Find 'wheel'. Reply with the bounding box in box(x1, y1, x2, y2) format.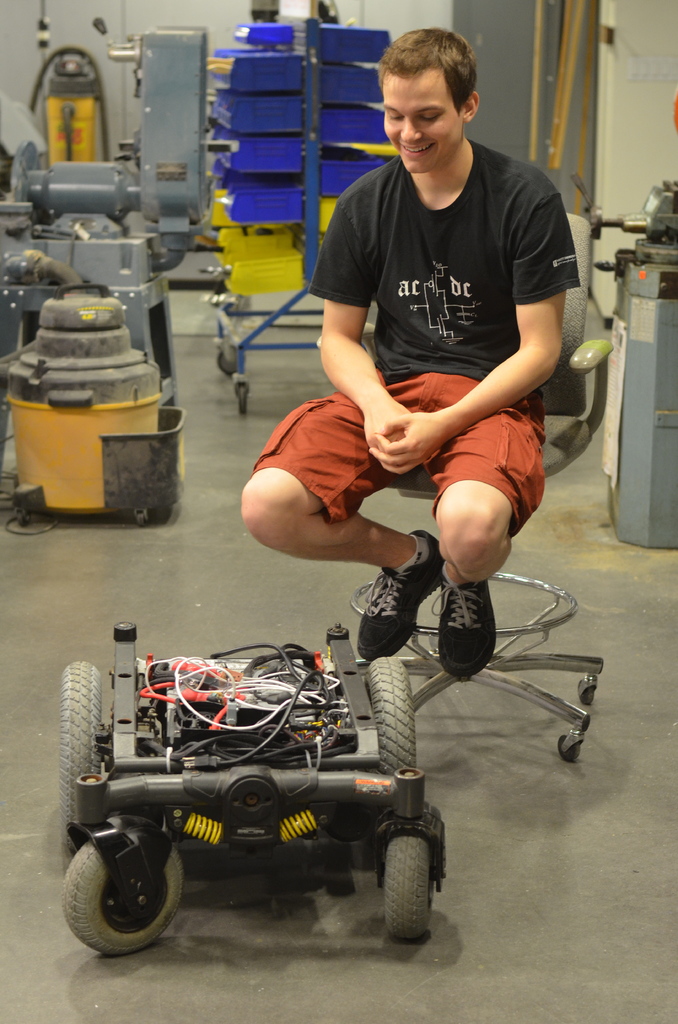
box(55, 662, 116, 844).
